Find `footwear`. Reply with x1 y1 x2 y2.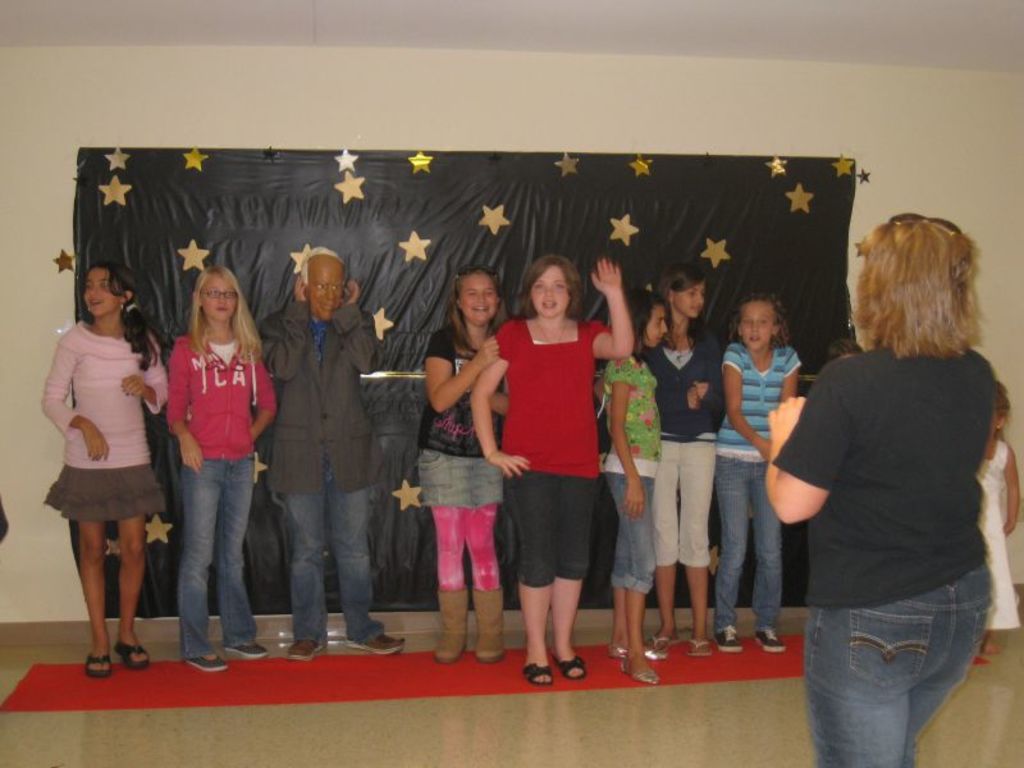
975 635 1002 669.
